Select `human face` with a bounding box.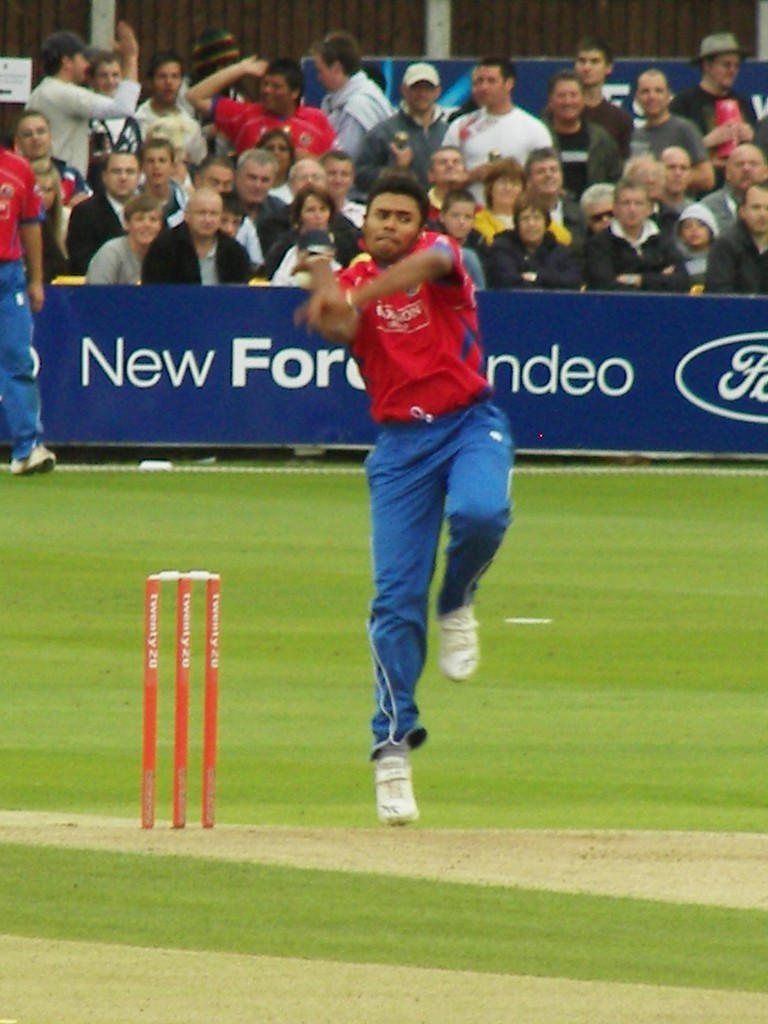
rect(679, 216, 712, 246).
